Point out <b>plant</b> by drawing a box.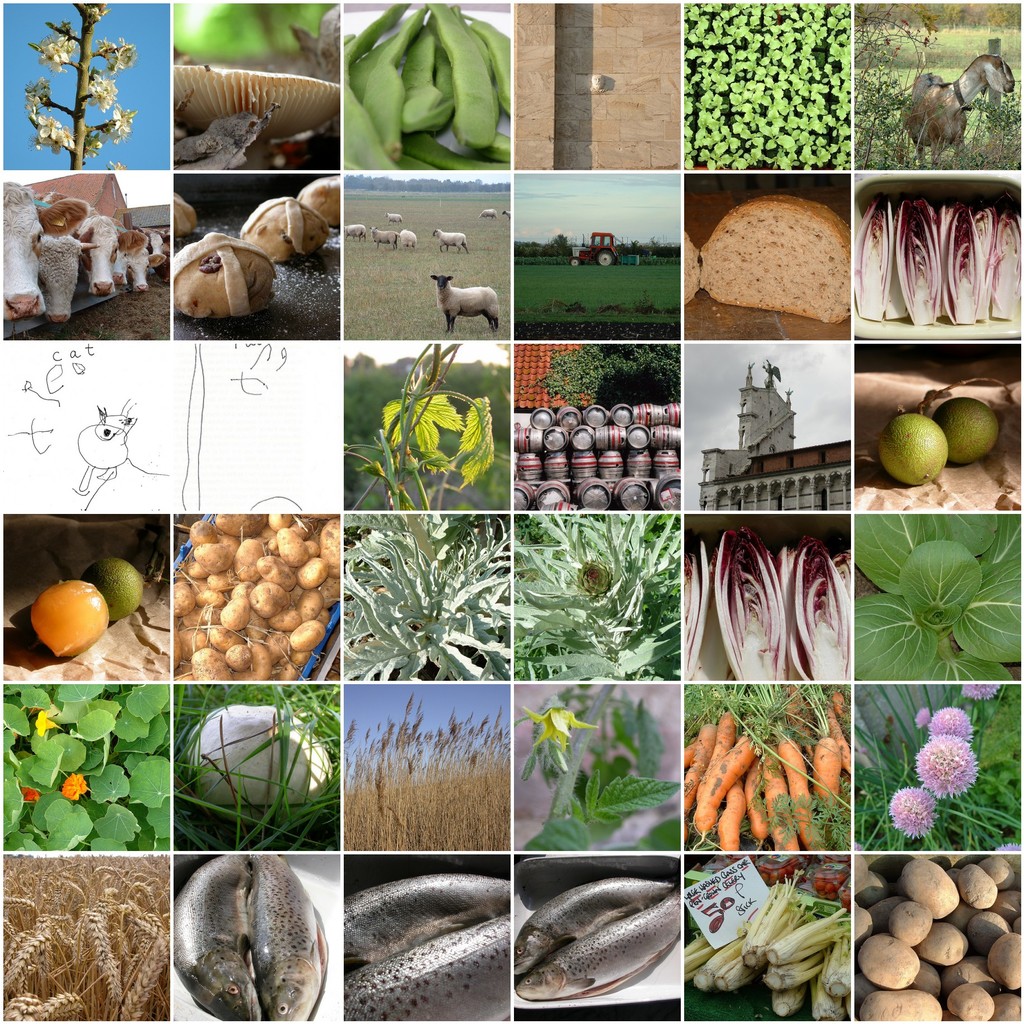
[x1=515, y1=685, x2=660, y2=848].
